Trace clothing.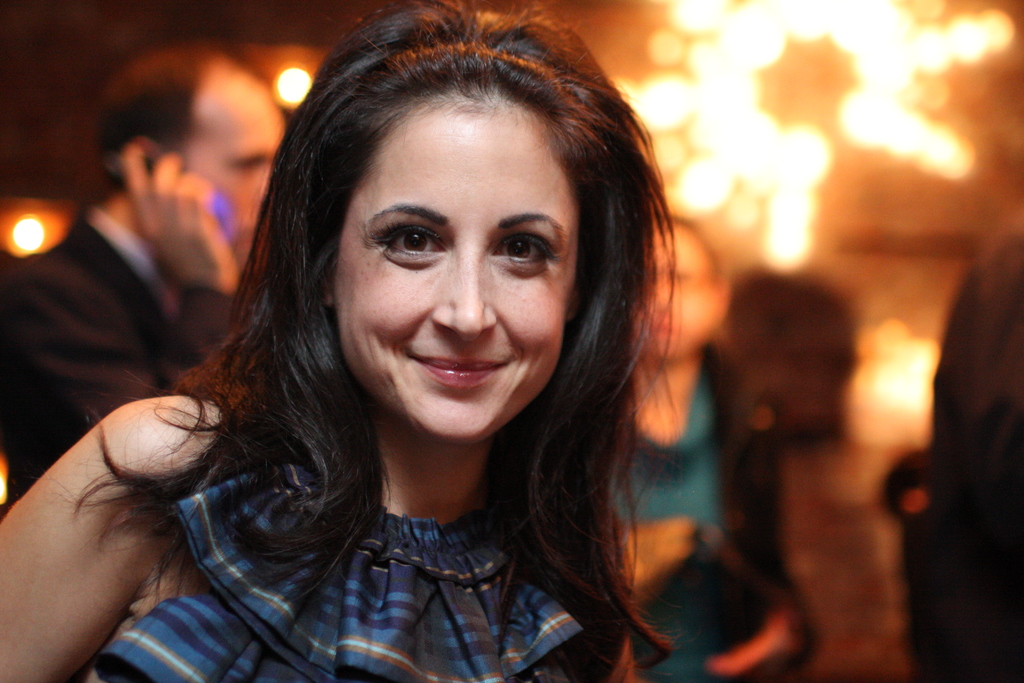
Traced to detection(54, 399, 669, 673).
